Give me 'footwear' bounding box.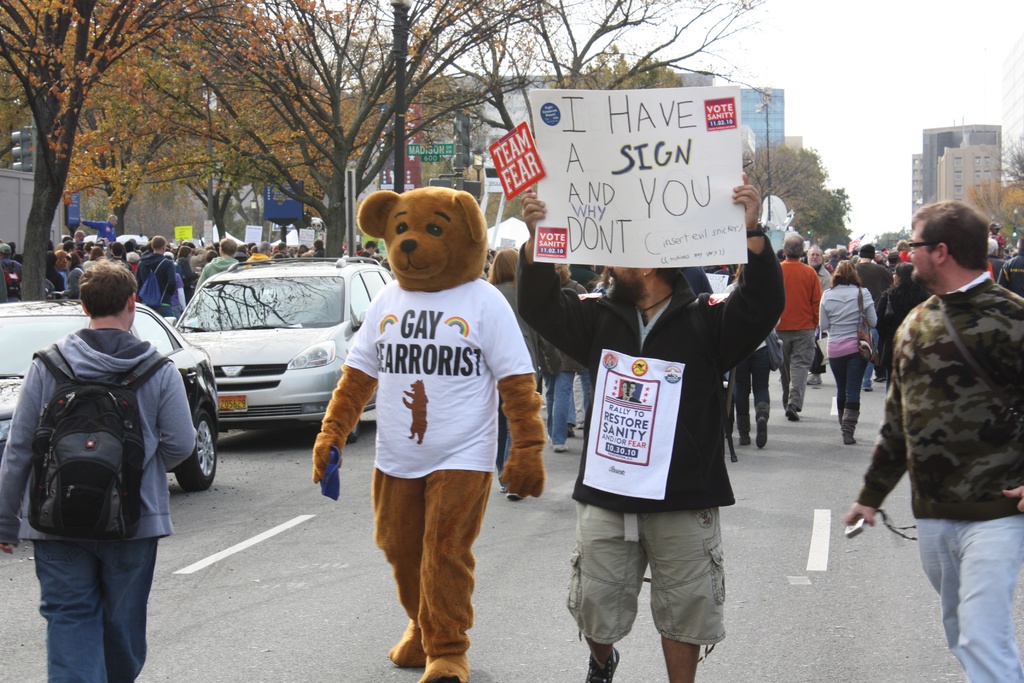
region(785, 403, 801, 424).
